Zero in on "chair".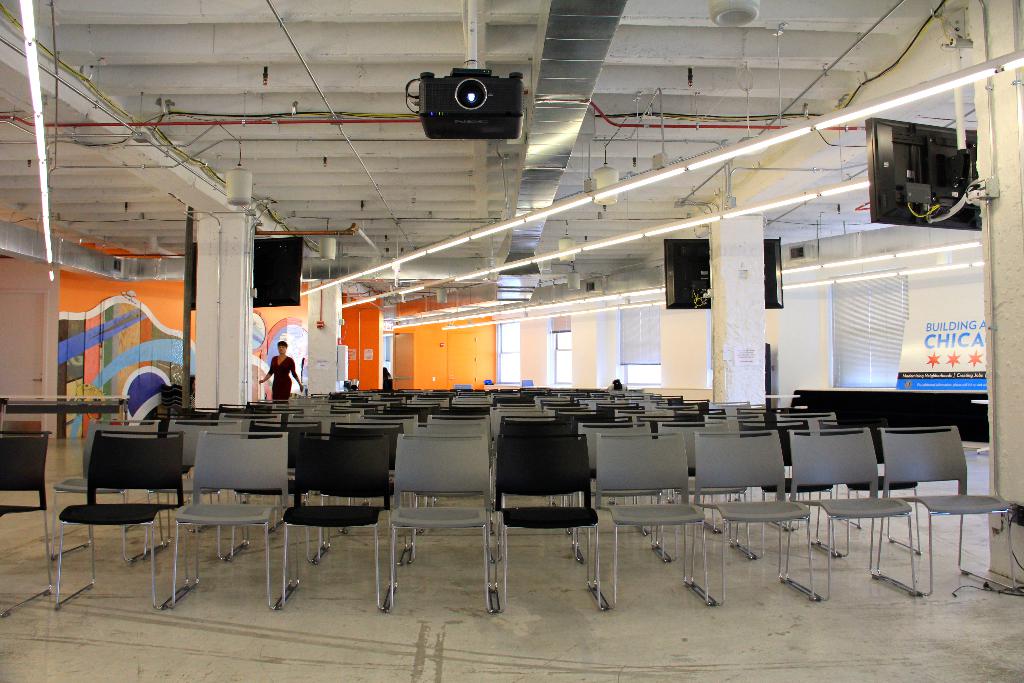
Zeroed in: BBox(278, 436, 393, 612).
